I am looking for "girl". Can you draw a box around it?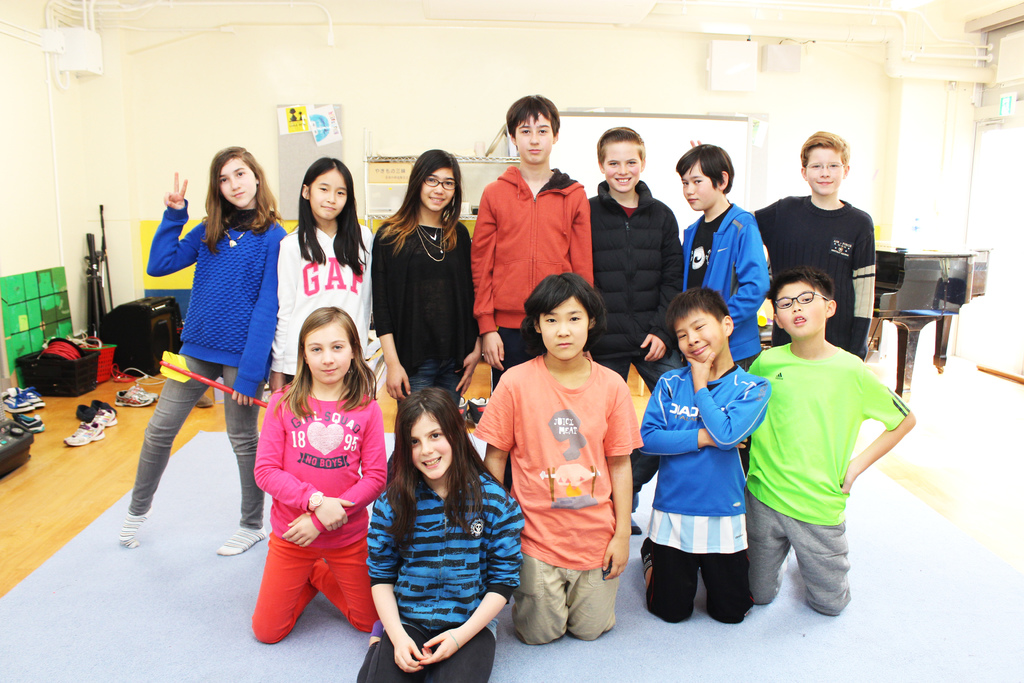
Sure, the bounding box is <box>255,310,388,650</box>.
